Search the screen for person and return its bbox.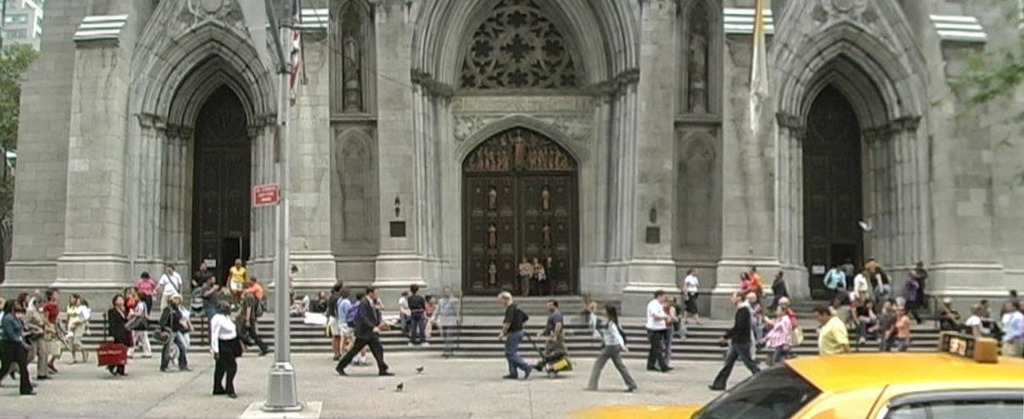
Found: bbox=(589, 307, 638, 395).
